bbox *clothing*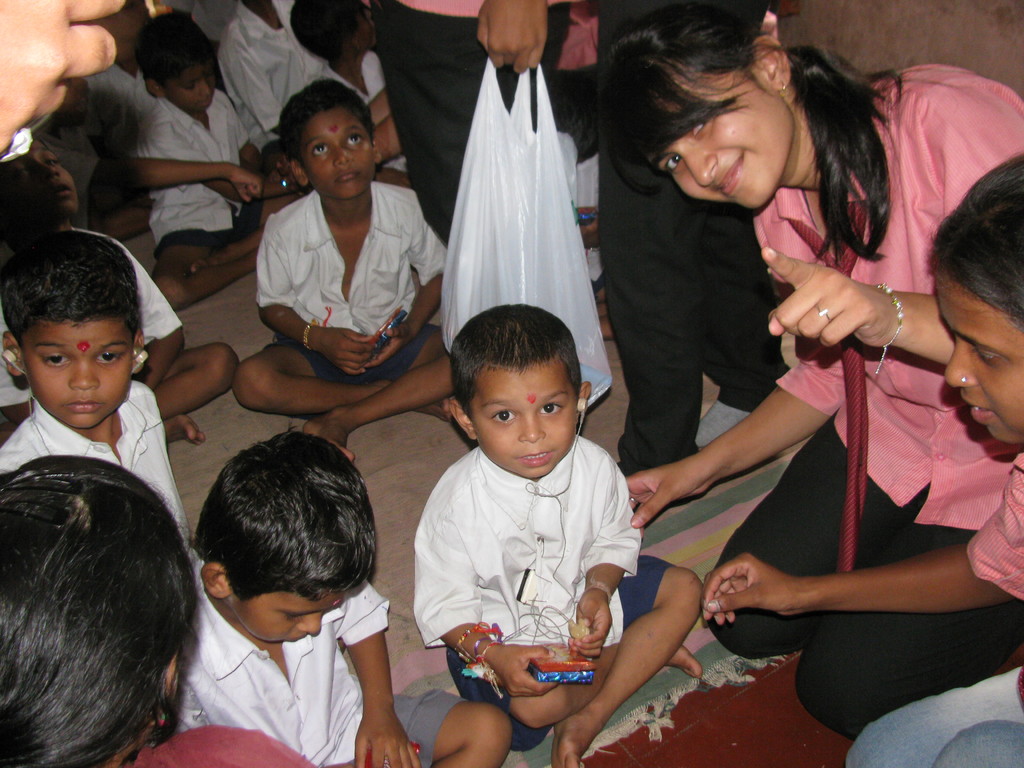
bbox=[693, 61, 1023, 749]
